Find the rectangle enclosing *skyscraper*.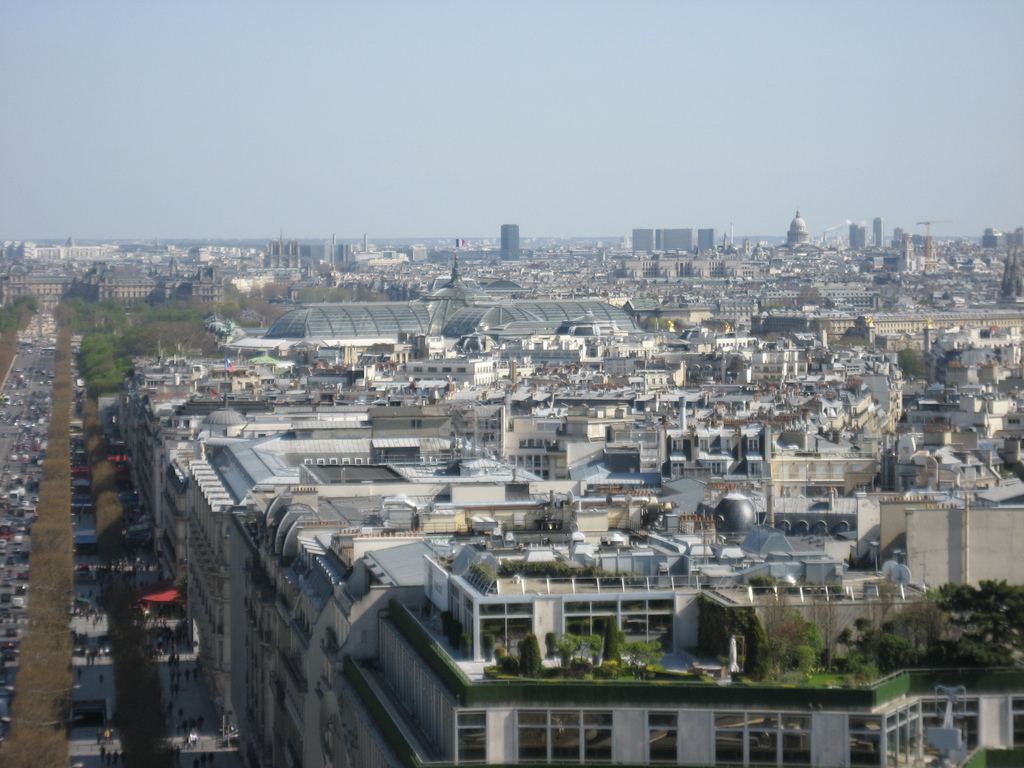
(x1=696, y1=223, x2=716, y2=262).
